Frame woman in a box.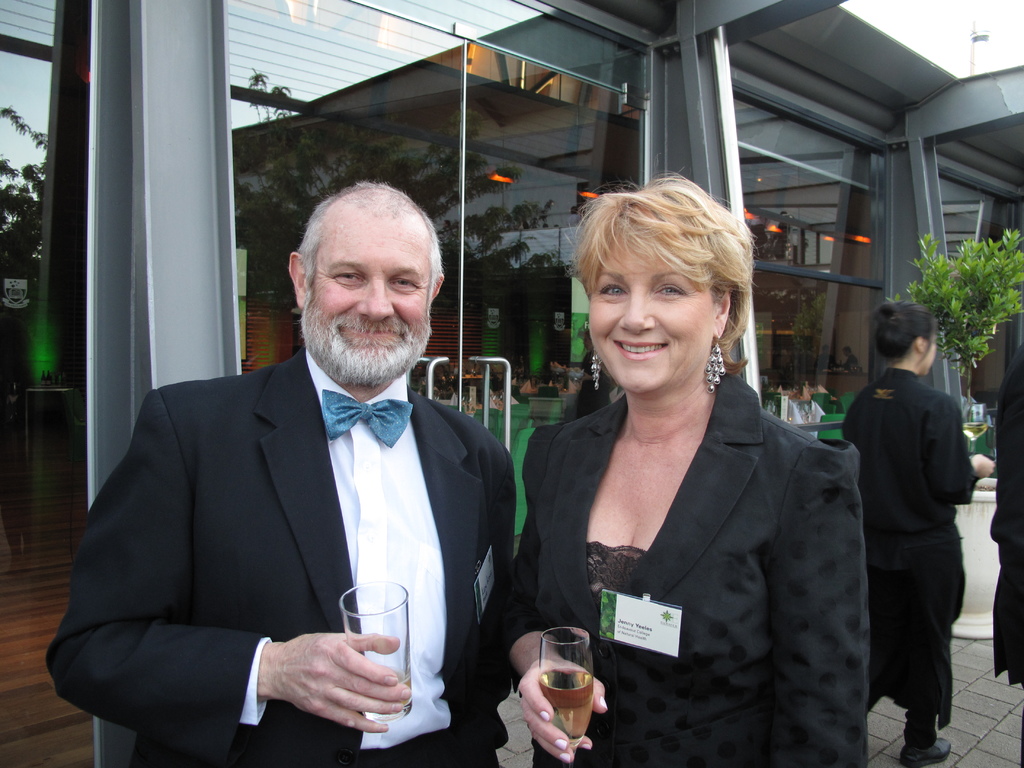
(526,188,858,767).
